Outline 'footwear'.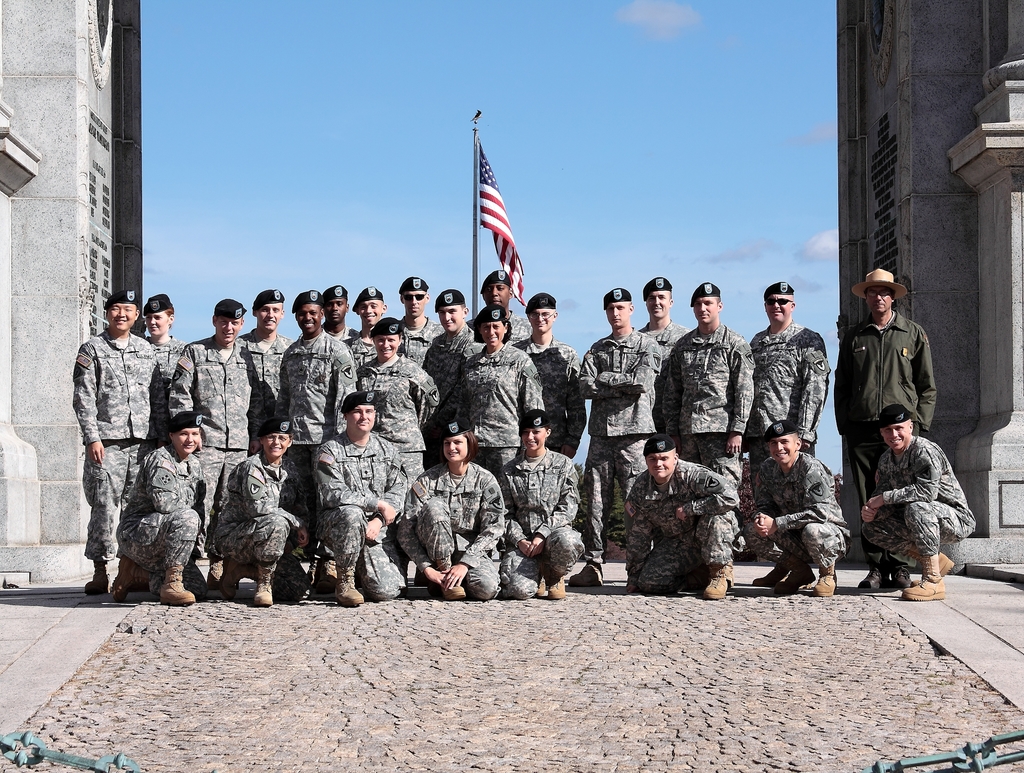
Outline: x1=84 y1=554 x2=111 y2=596.
